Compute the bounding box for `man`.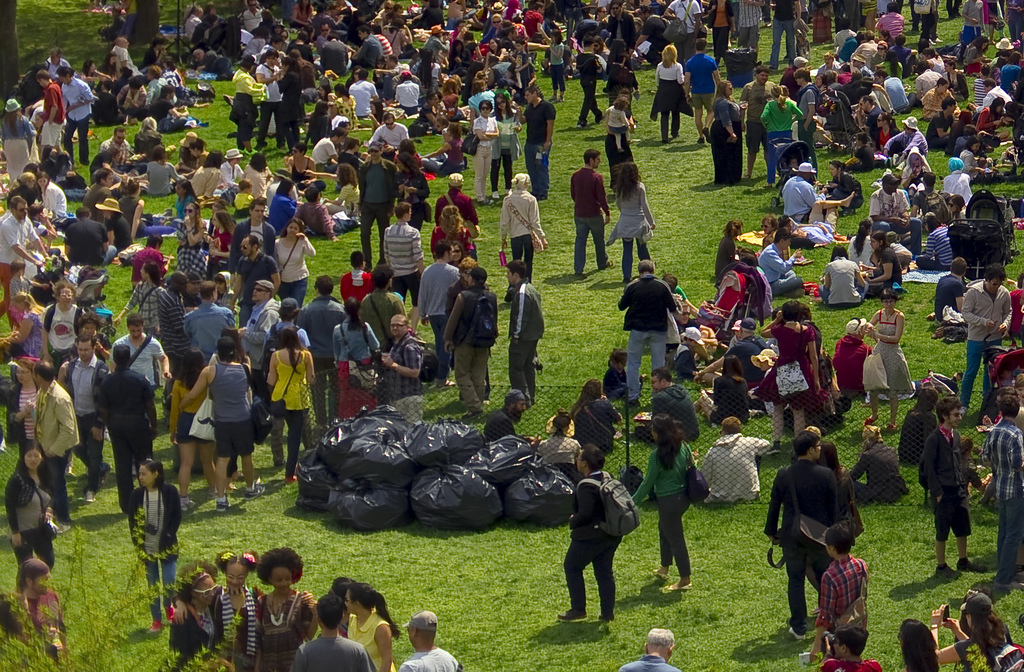
[left=295, top=269, right=348, bottom=435].
